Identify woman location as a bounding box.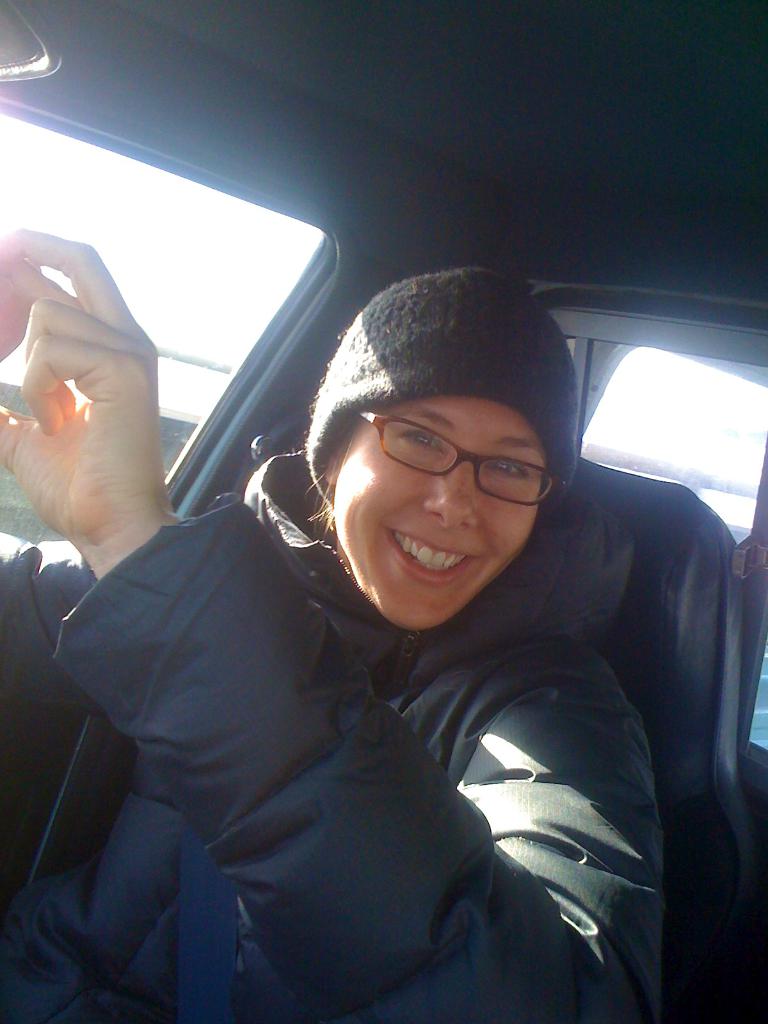
18,251,733,1019.
